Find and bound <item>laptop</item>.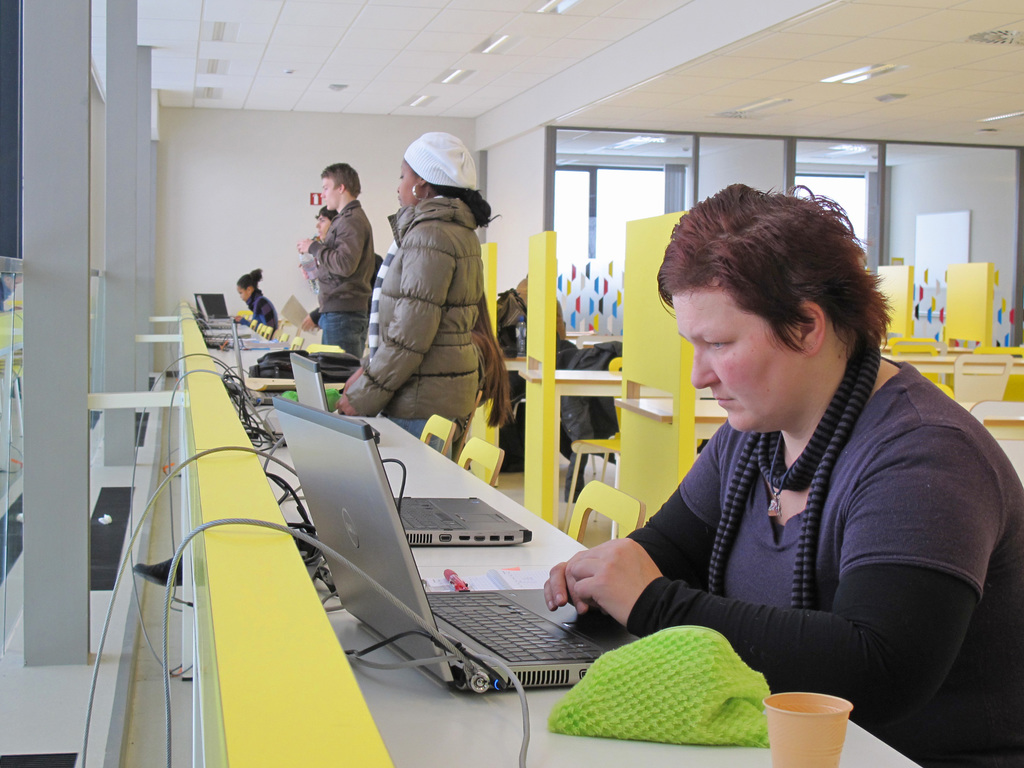
Bound: <bbox>271, 394, 644, 696</bbox>.
